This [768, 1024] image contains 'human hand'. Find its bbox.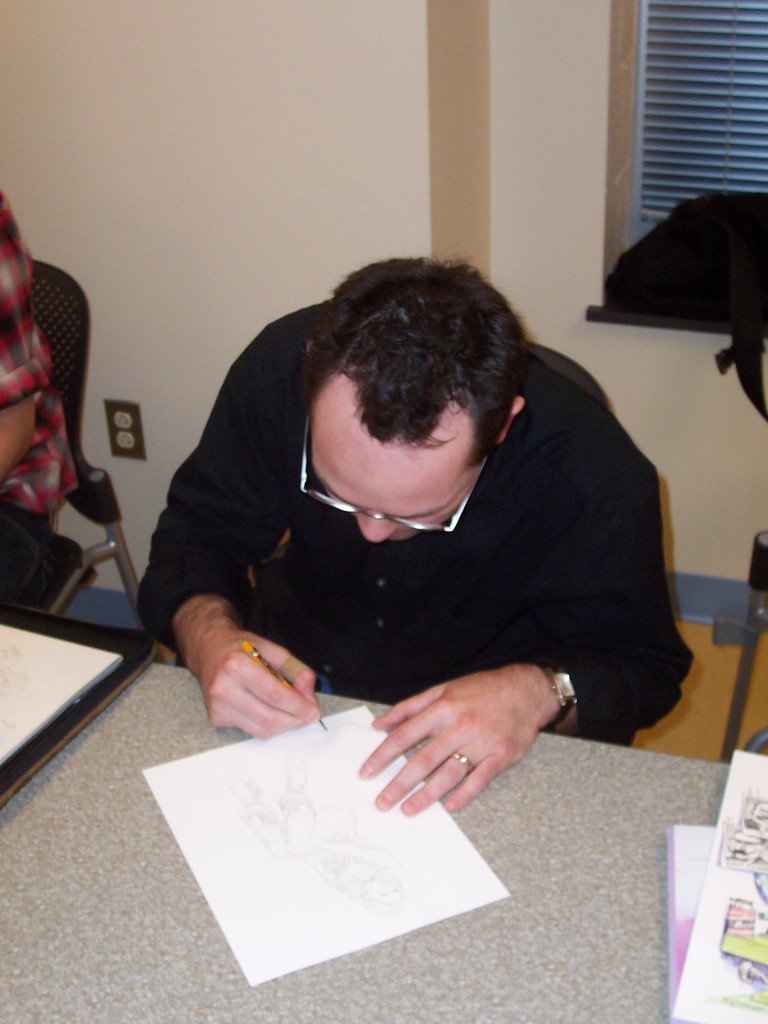
pyautogui.locateOnScreen(364, 647, 570, 828).
